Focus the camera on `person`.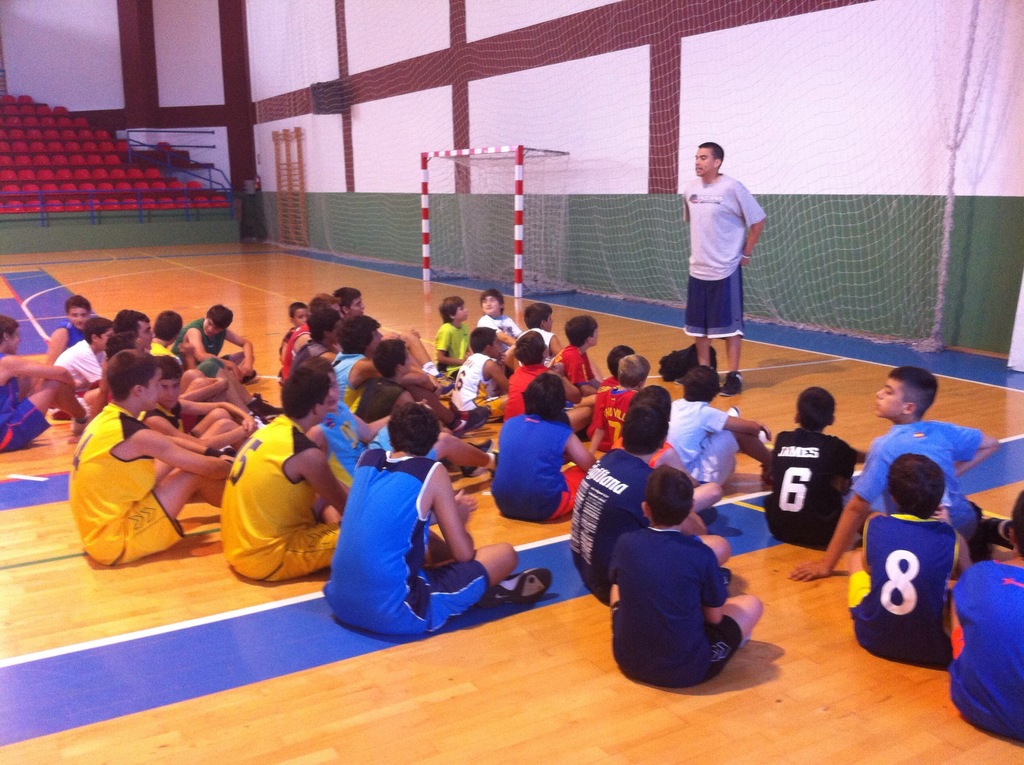
Focus region: [x1=278, y1=291, x2=344, y2=380].
